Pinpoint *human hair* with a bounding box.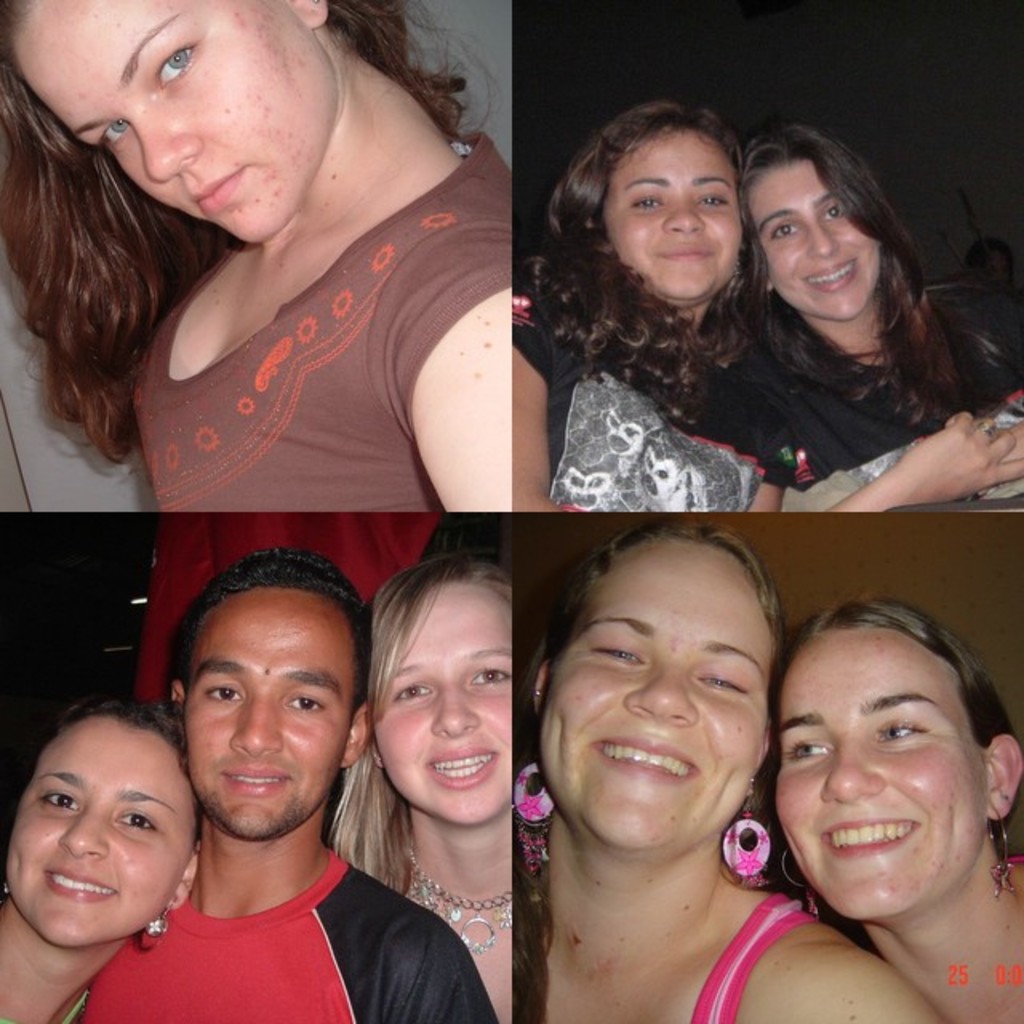
[750, 122, 960, 413].
